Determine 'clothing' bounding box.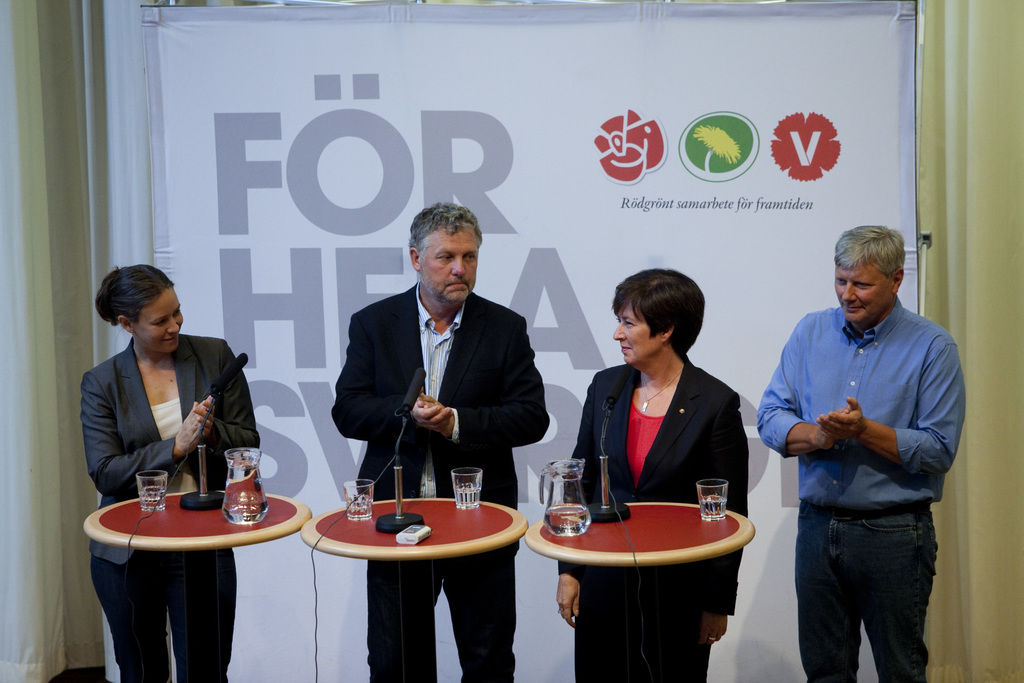
Determined: x1=561, y1=352, x2=748, y2=682.
